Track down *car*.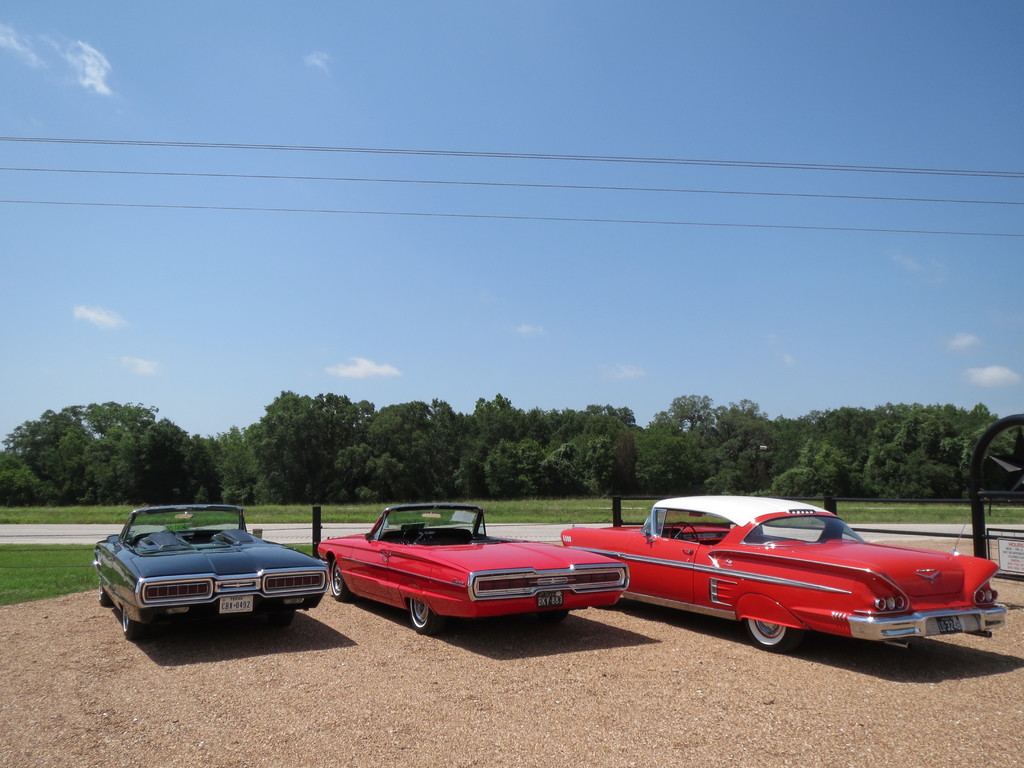
Tracked to 92 500 330 643.
